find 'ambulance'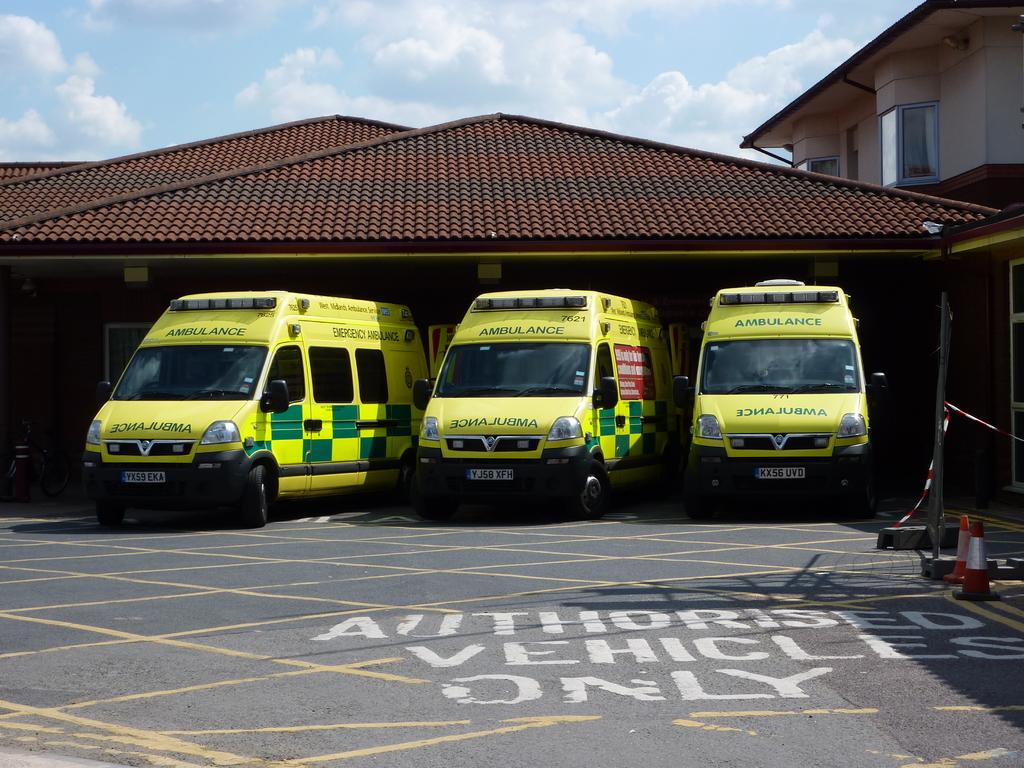
region(687, 277, 875, 499)
